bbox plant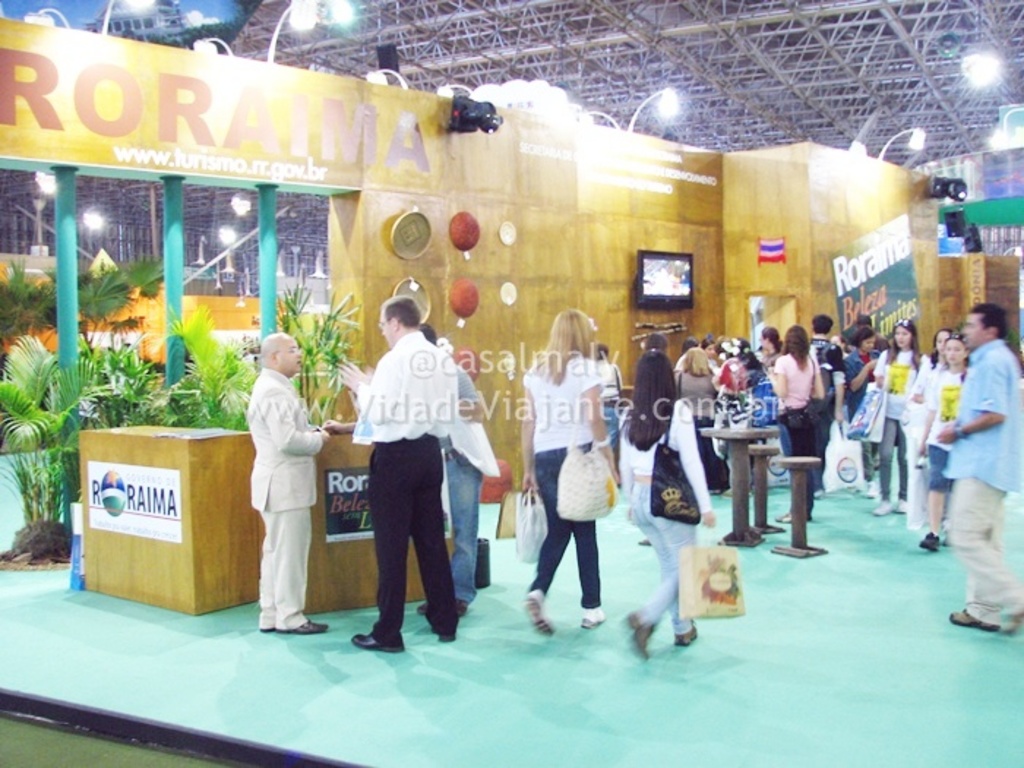
bbox=[278, 263, 361, 420]
